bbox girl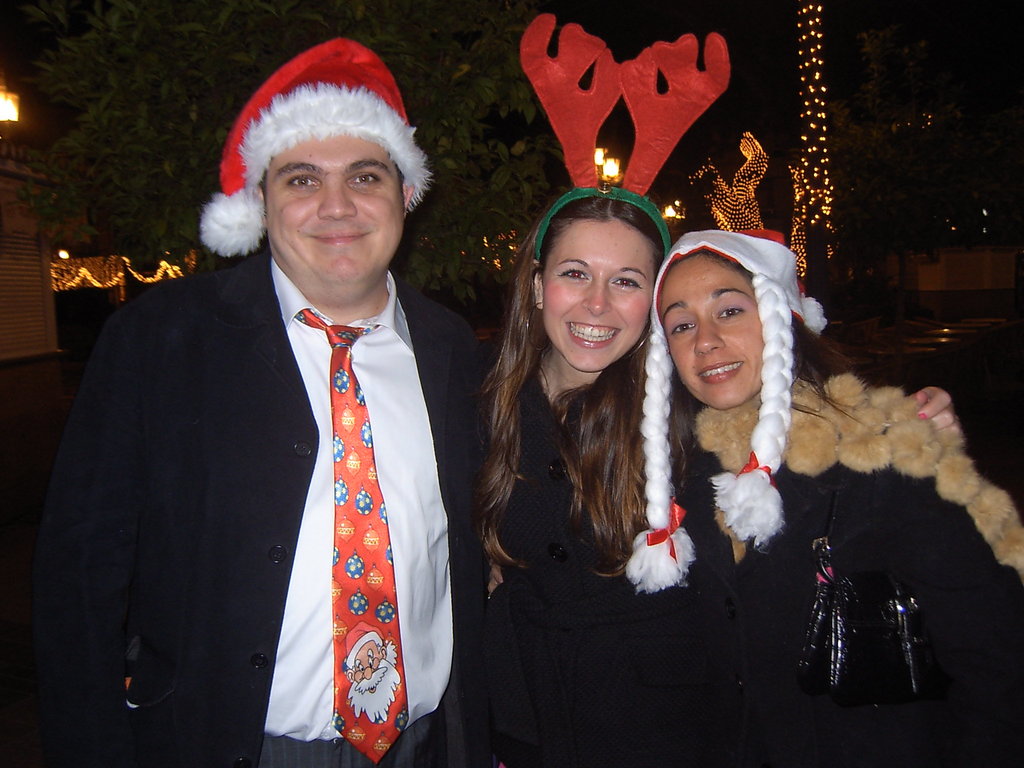
pyautogui.locateOnScreen(468, 3, 966, 767)
